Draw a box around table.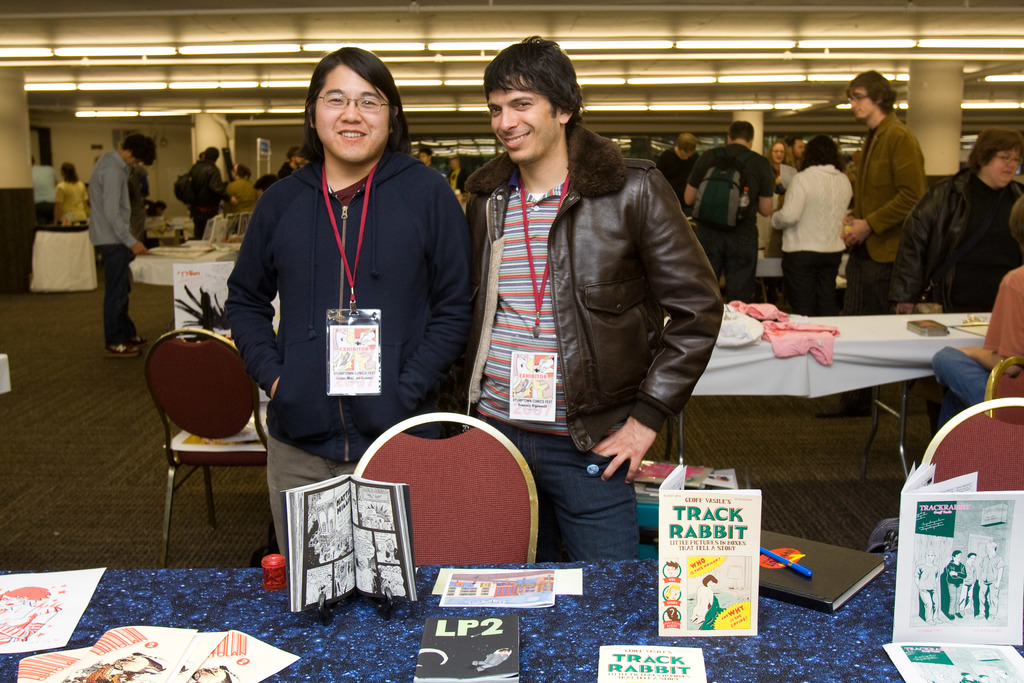
(left=30, top=224, right=98, bottom=293).
